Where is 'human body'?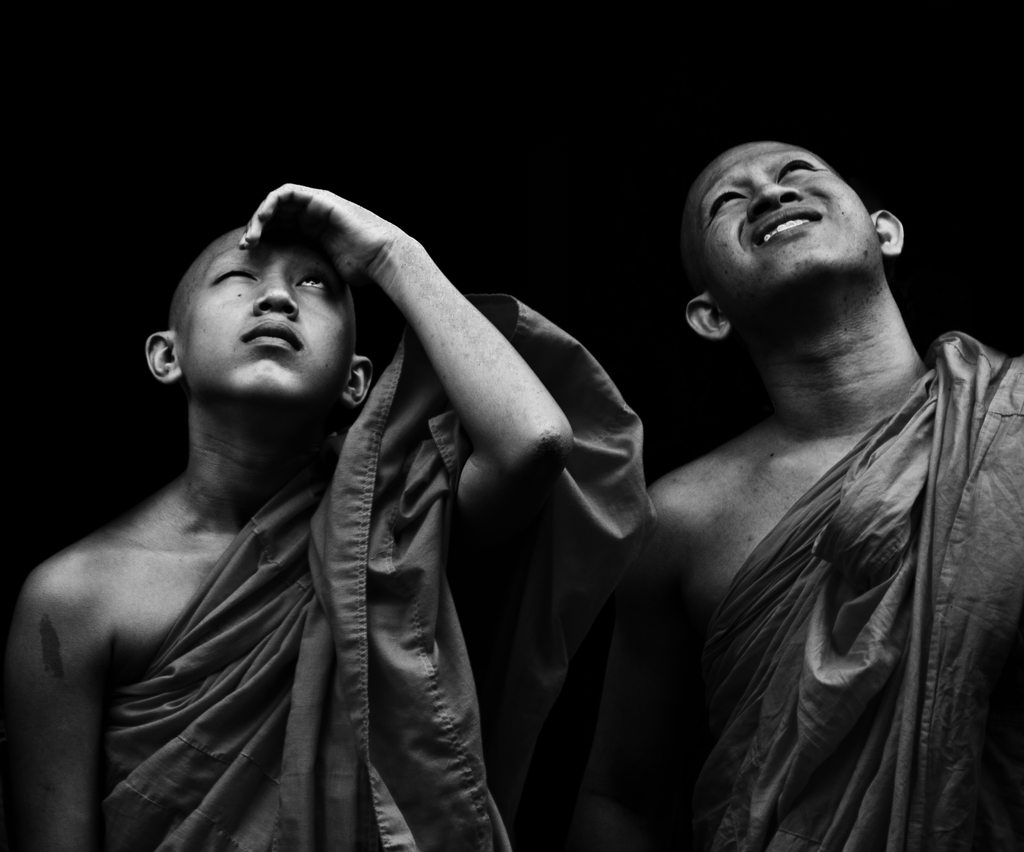
box(569, 139, 1023, 851).
